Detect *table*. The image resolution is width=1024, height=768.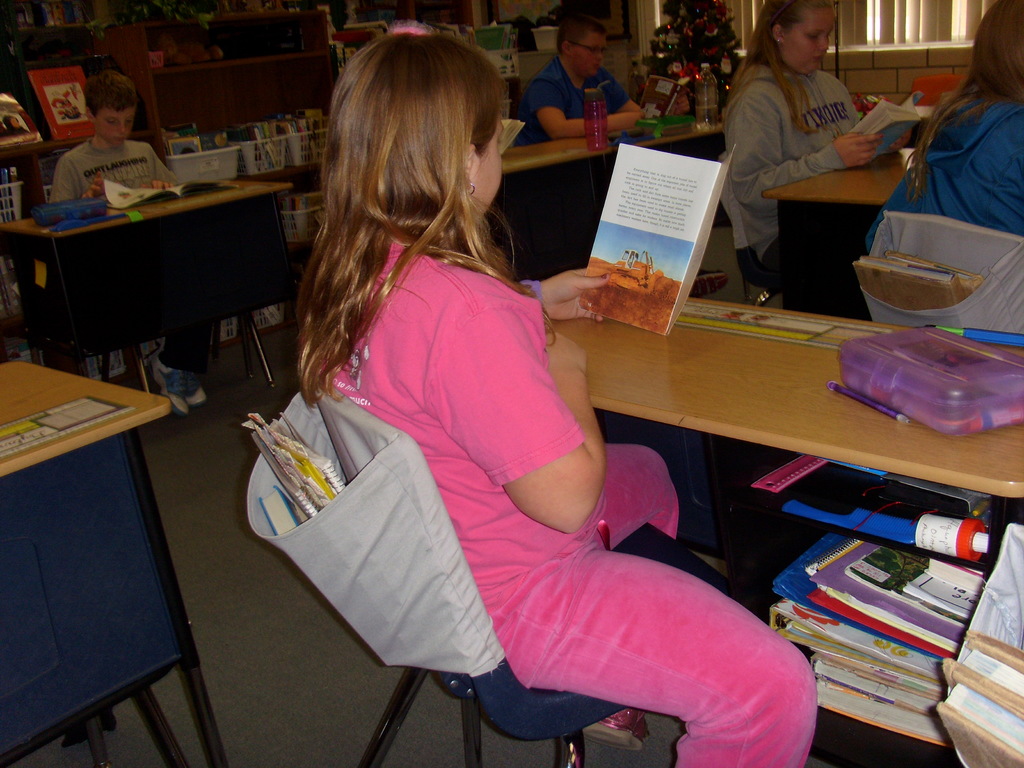
(762,146,916,327).
